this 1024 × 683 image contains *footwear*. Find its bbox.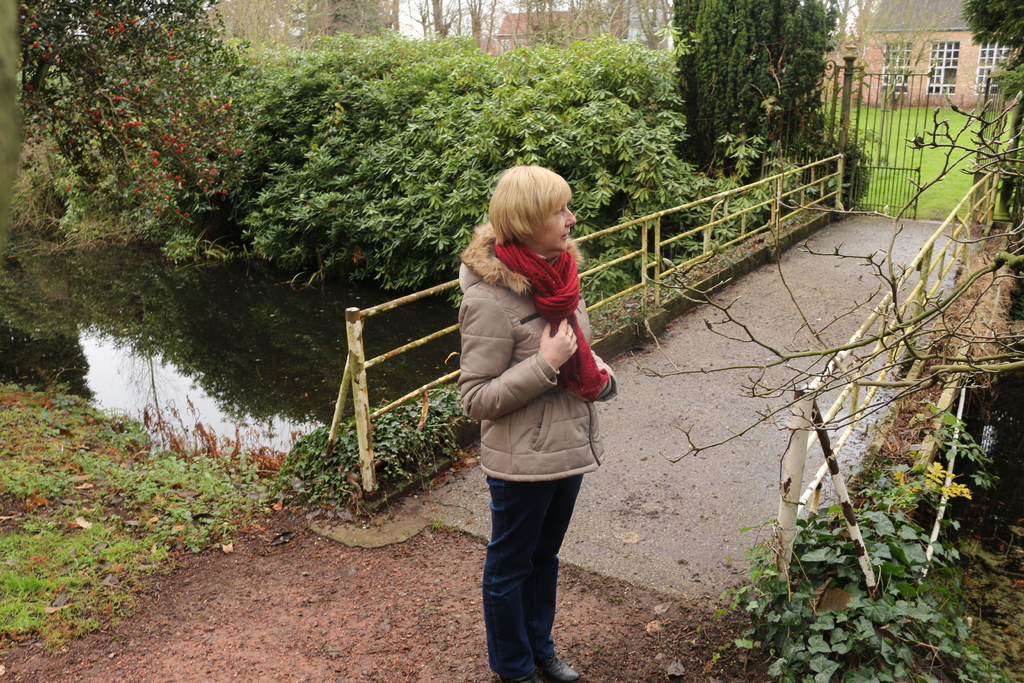
[536,654,579,682].
